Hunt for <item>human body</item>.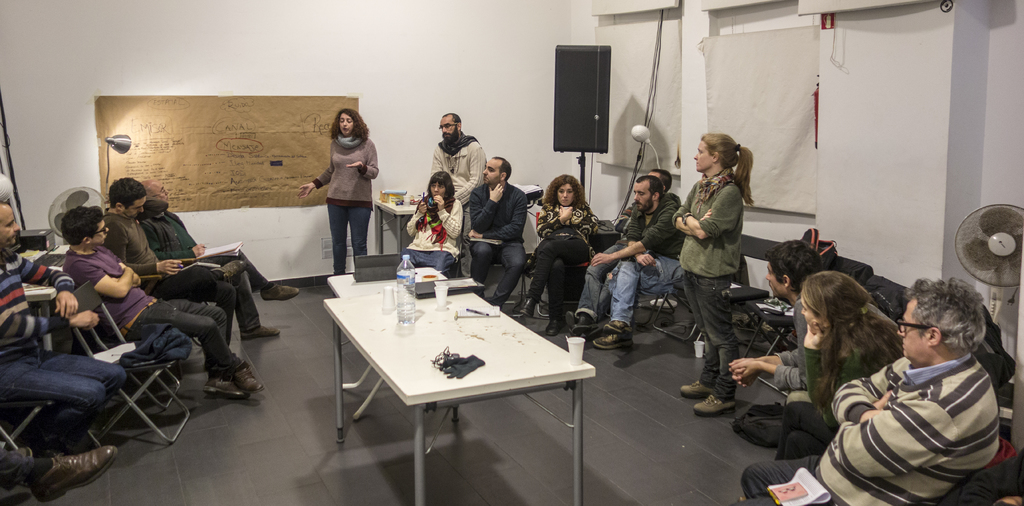
Hunted down at left=434, top=109, right=495, bottom=265.
